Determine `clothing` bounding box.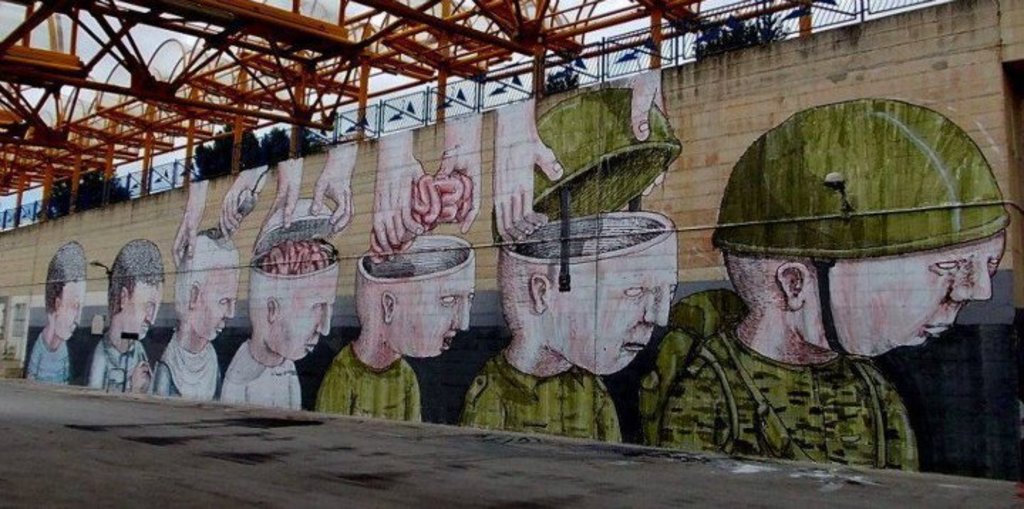
Determined: x1=316, y1=341, x2=425, y2=422.
